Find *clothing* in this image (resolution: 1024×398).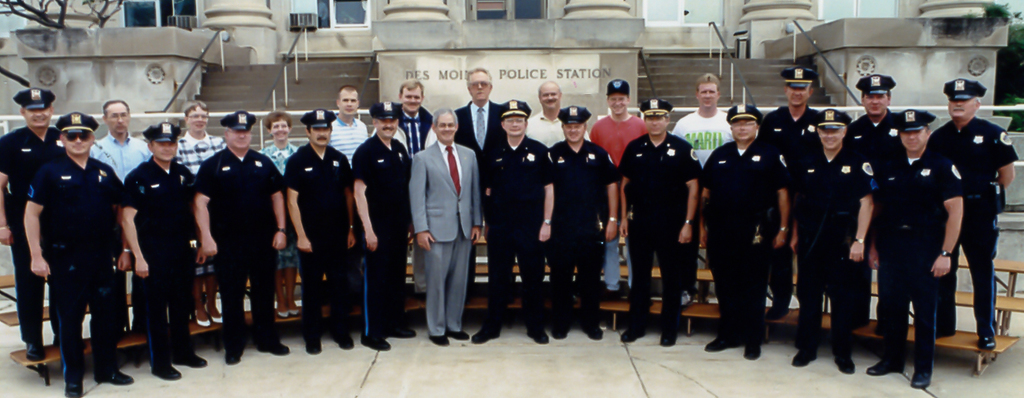
l=350, t=135, r=409, b=342.
